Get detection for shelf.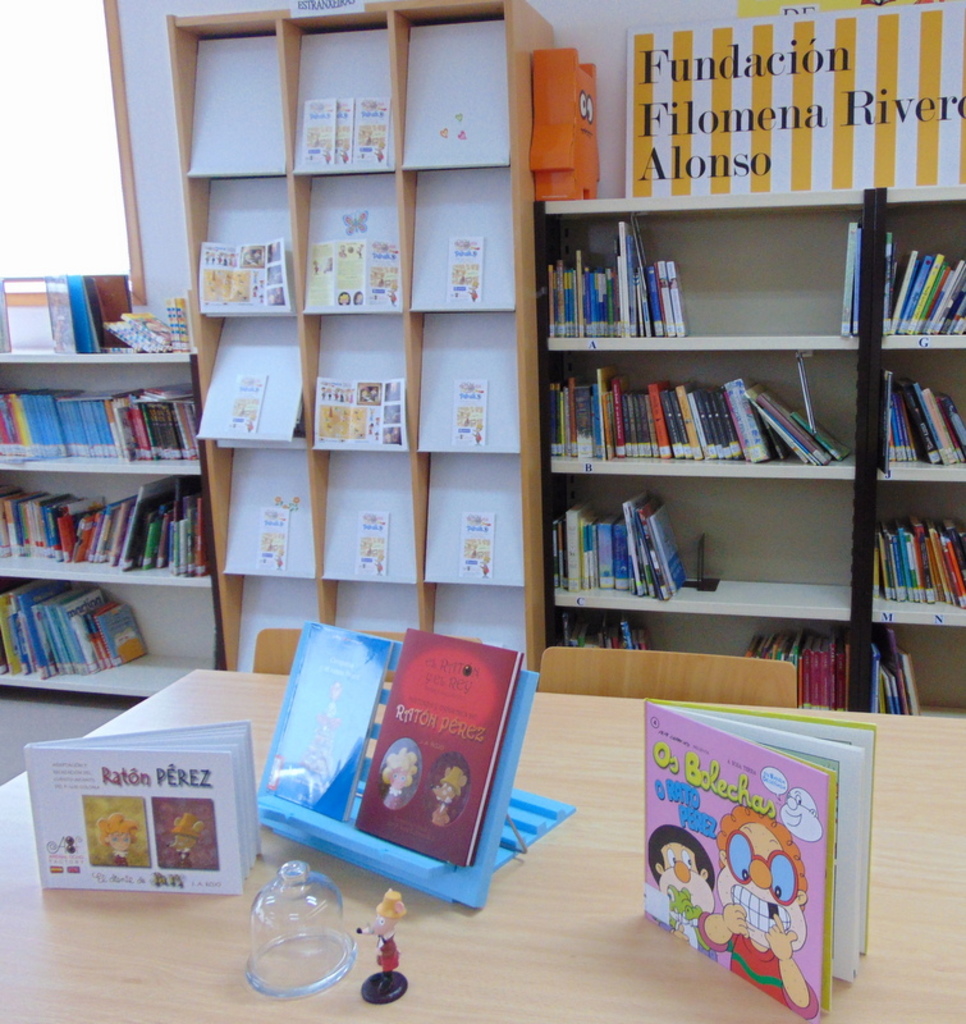
Detection: x1=0, y1=468, x2=206, y2=582.
